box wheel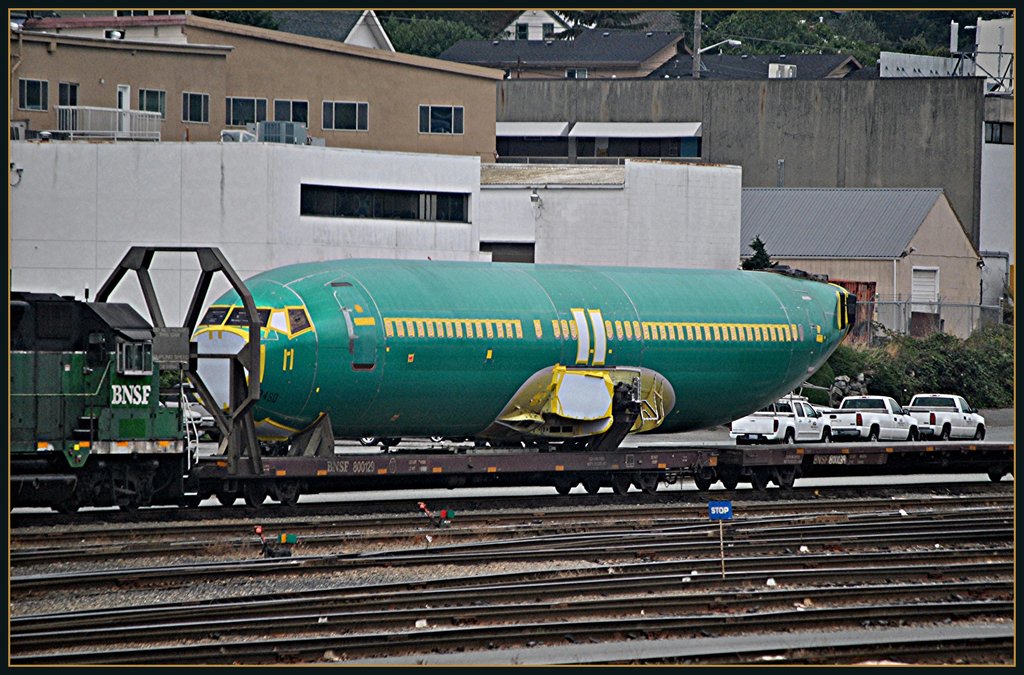
box=[644, 480, 661, 496]
